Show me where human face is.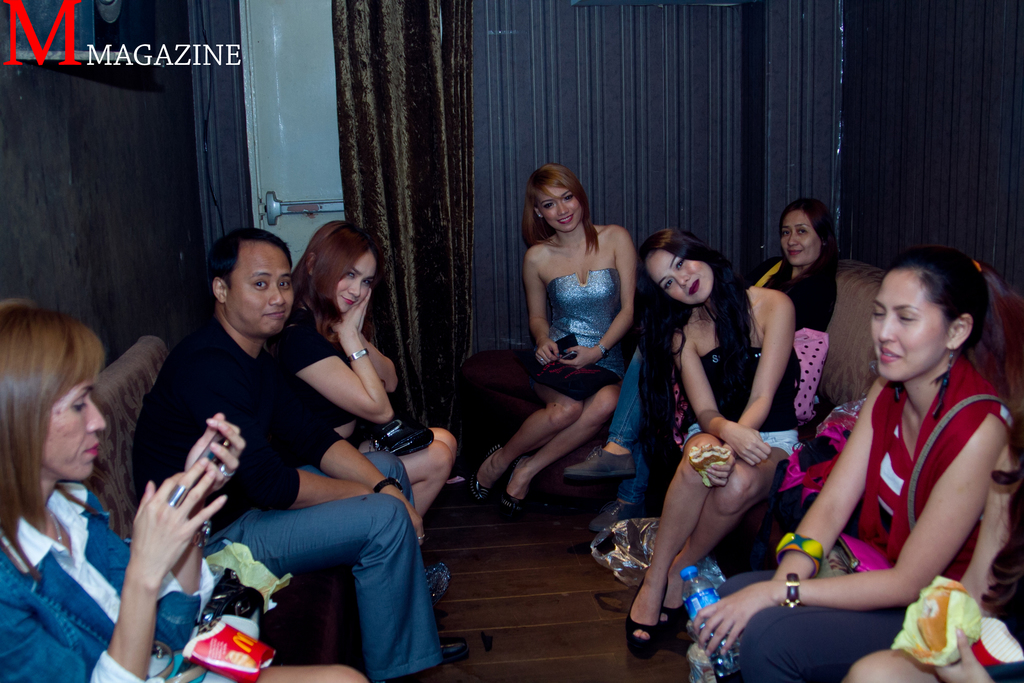
human face is at bbox(40, 373, 116, 482).
